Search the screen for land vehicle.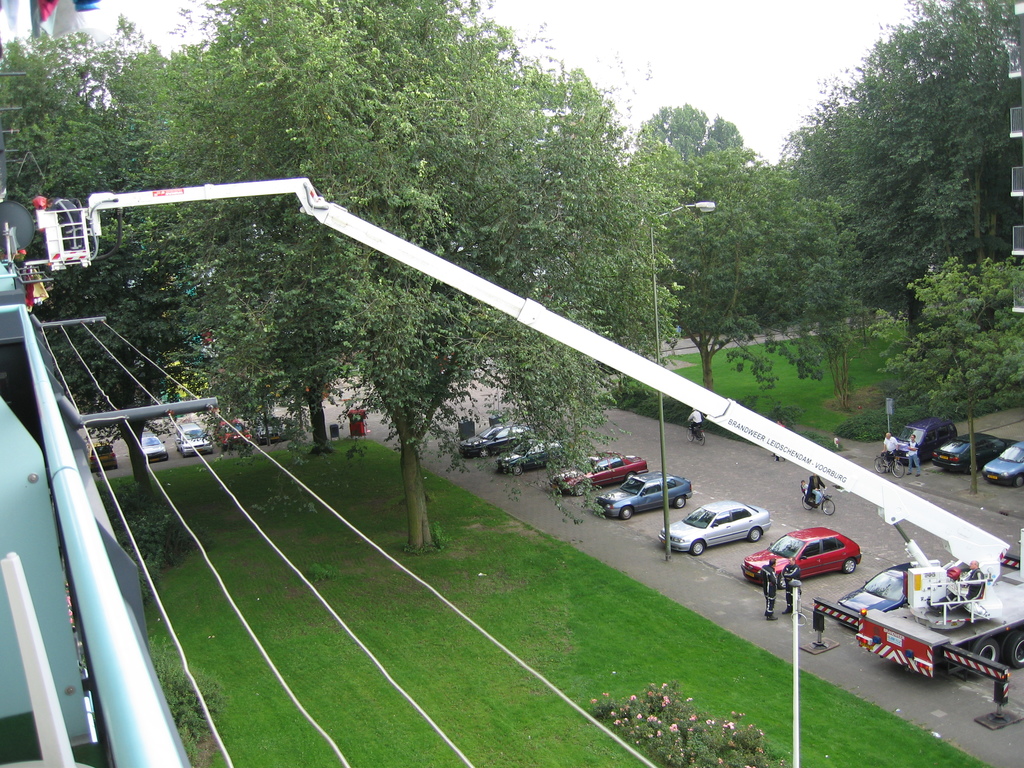
Found at region(835, 564, 923, 631).
